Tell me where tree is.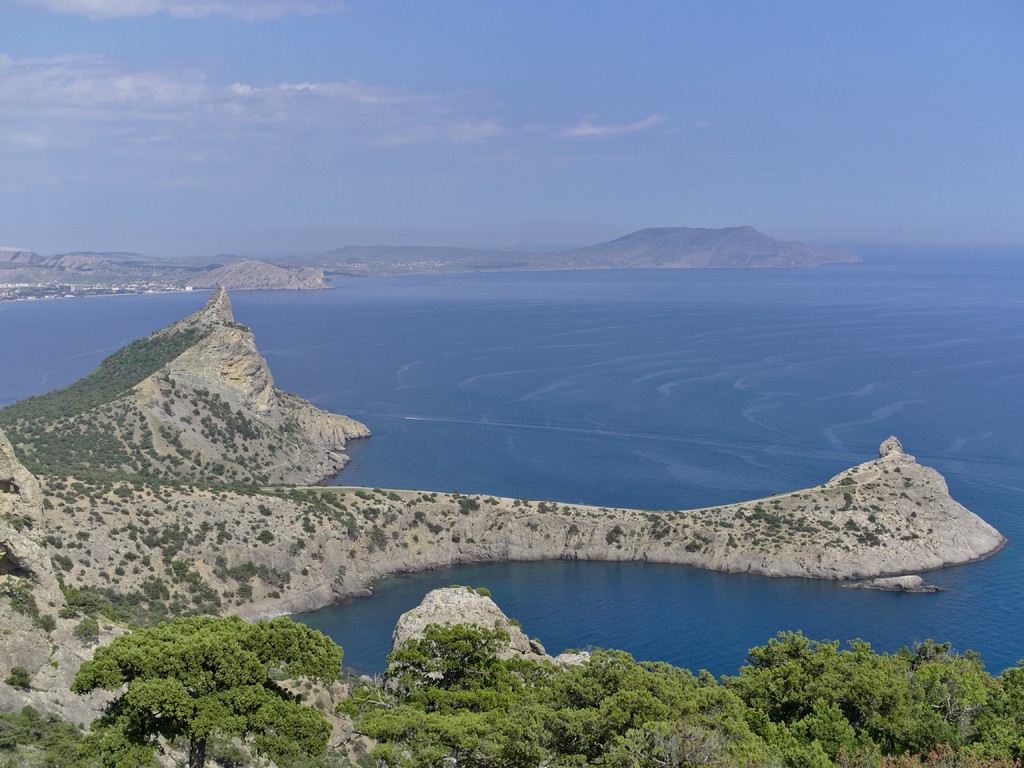
tree is at box=[427, 522, 445, 536].
